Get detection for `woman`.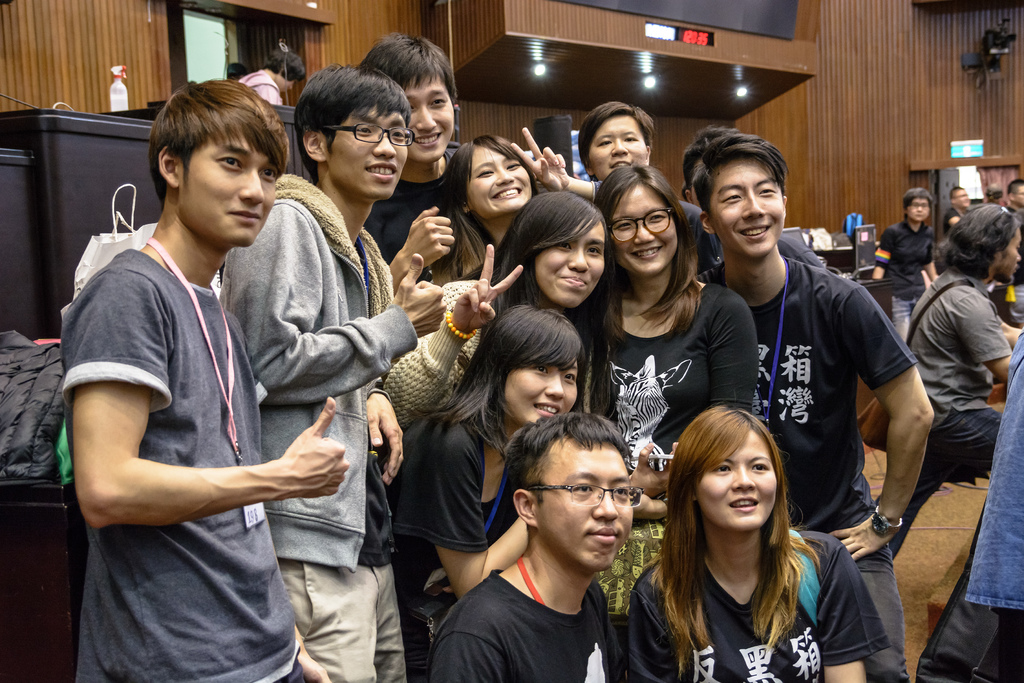
Detection: [378,300,580,682].
